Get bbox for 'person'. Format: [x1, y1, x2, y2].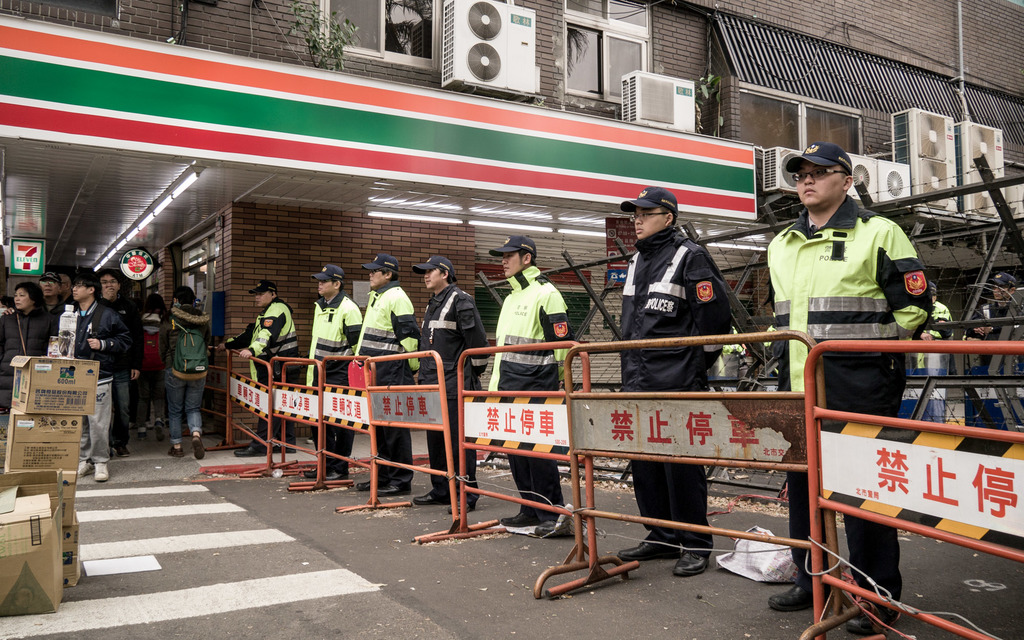
[760, 145, 937, 637].
